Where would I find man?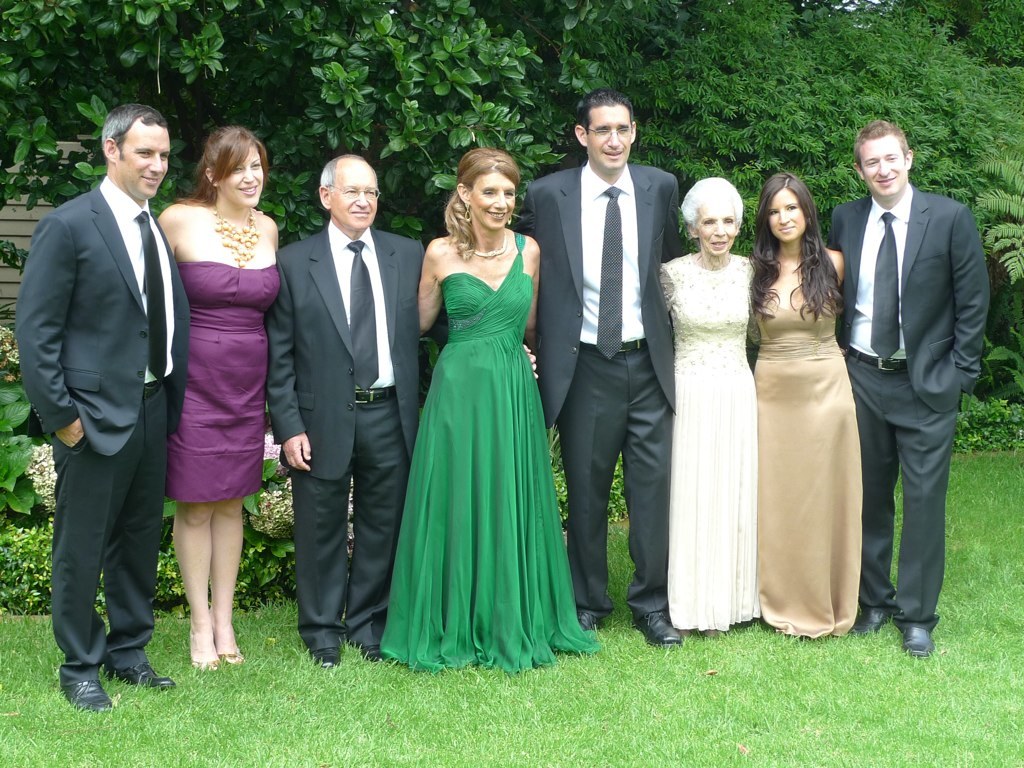
At 524/93/682/643.
